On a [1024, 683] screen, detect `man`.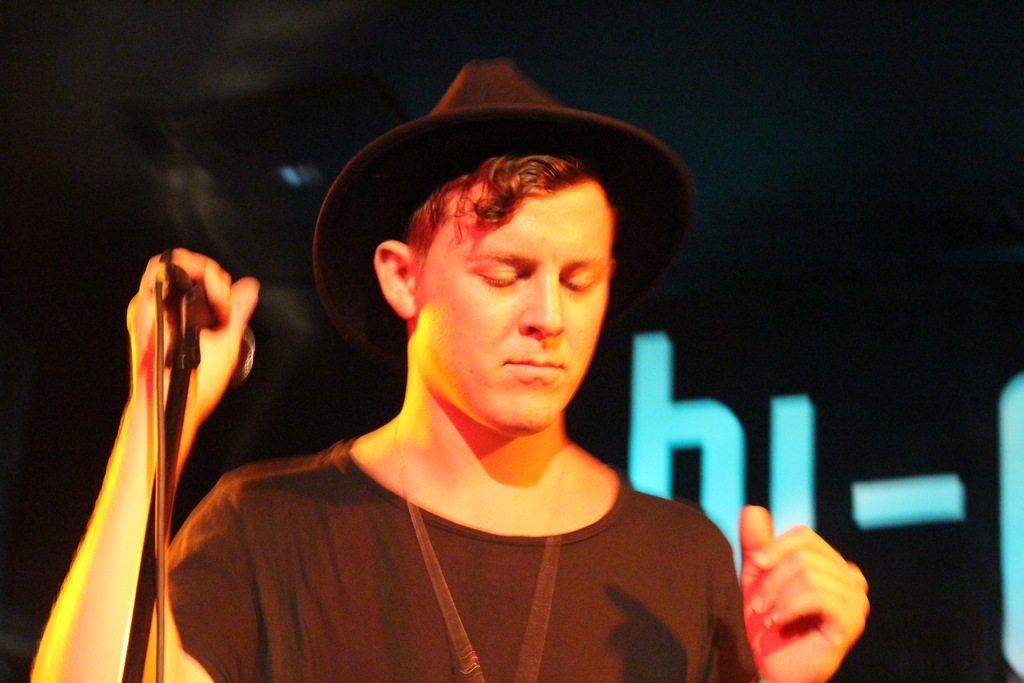
region(35, 56, 897, 682).
